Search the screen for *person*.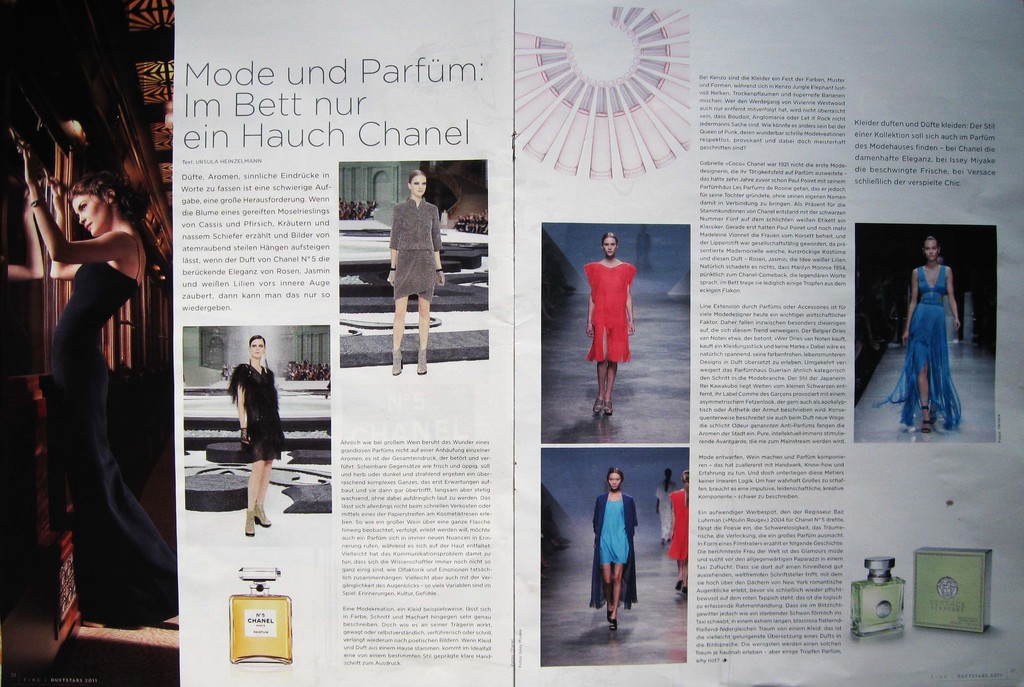
Found at rect(16, 133, 179, 618).
